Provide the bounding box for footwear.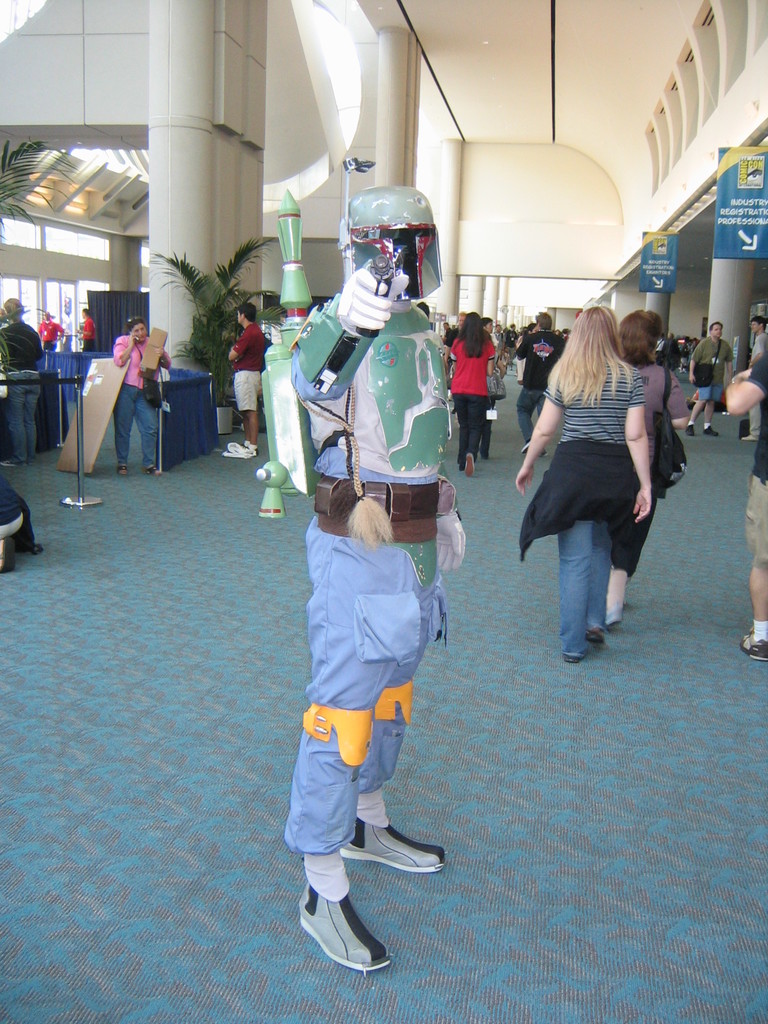
742/628/767/659.
